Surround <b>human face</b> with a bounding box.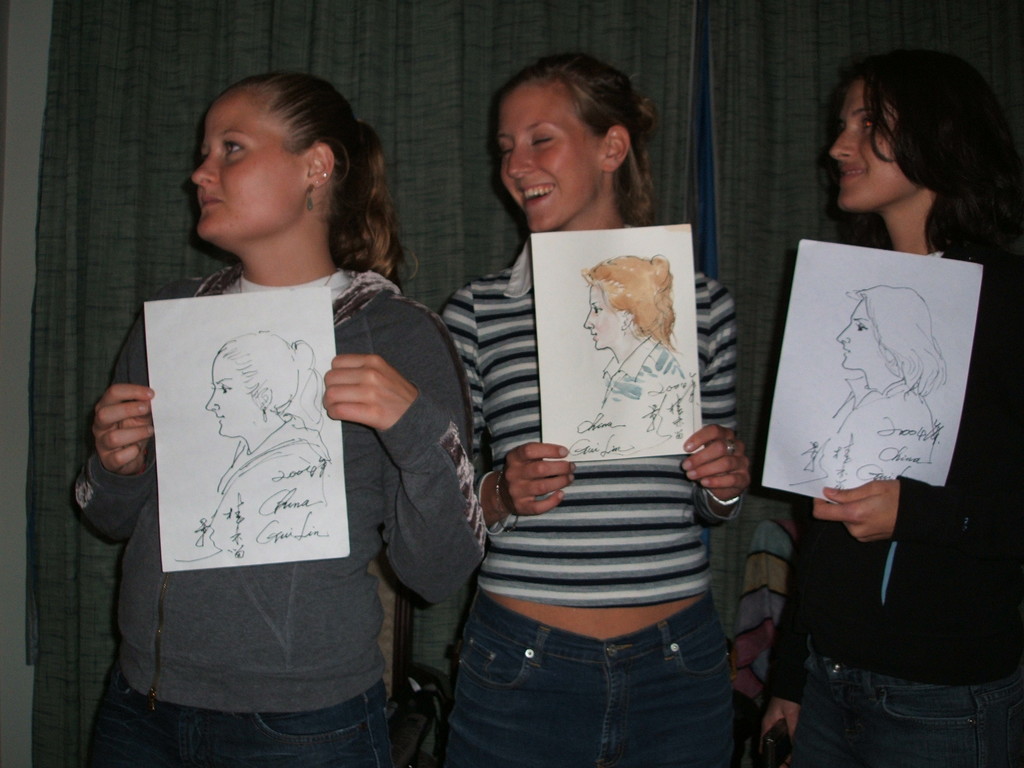
BBox(586, 282, 623, 356).
